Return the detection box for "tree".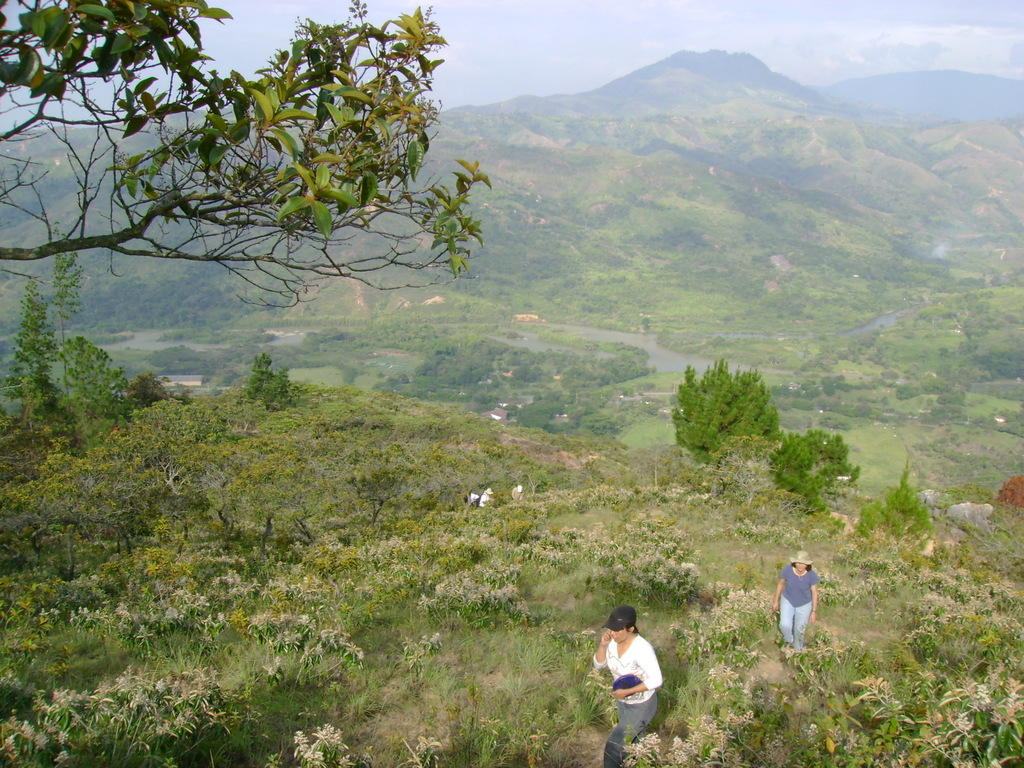
(670, 356, 788, 462).
